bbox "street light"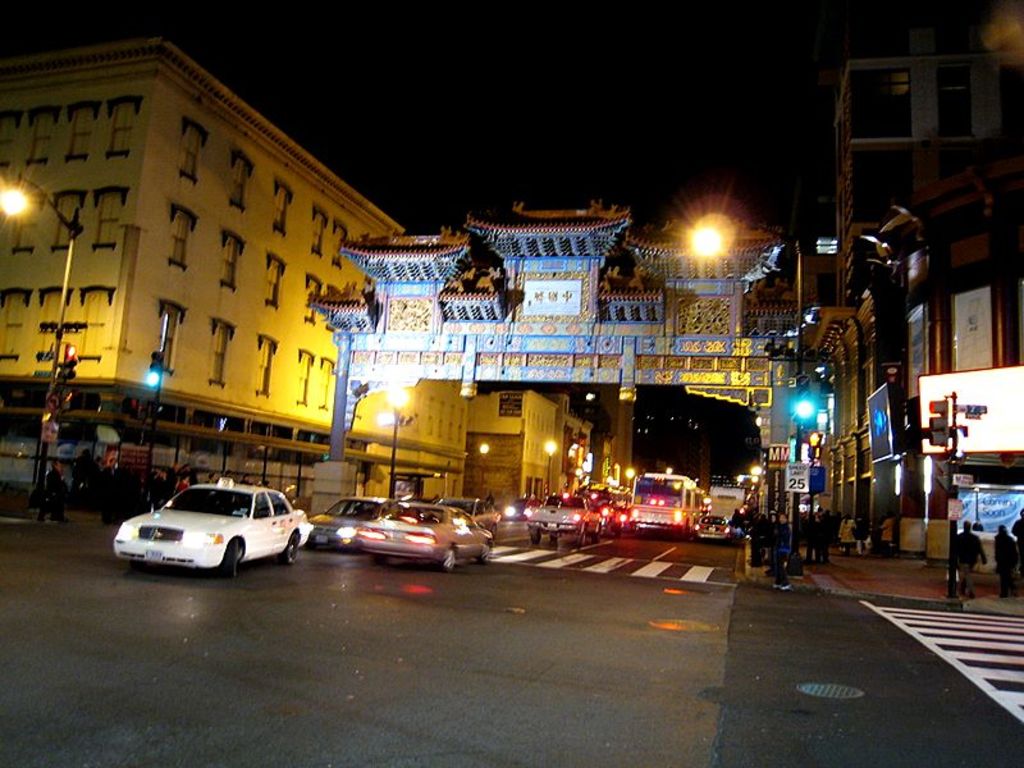
pyautogui.locateOnScreen(479, 440, 489, 495)
